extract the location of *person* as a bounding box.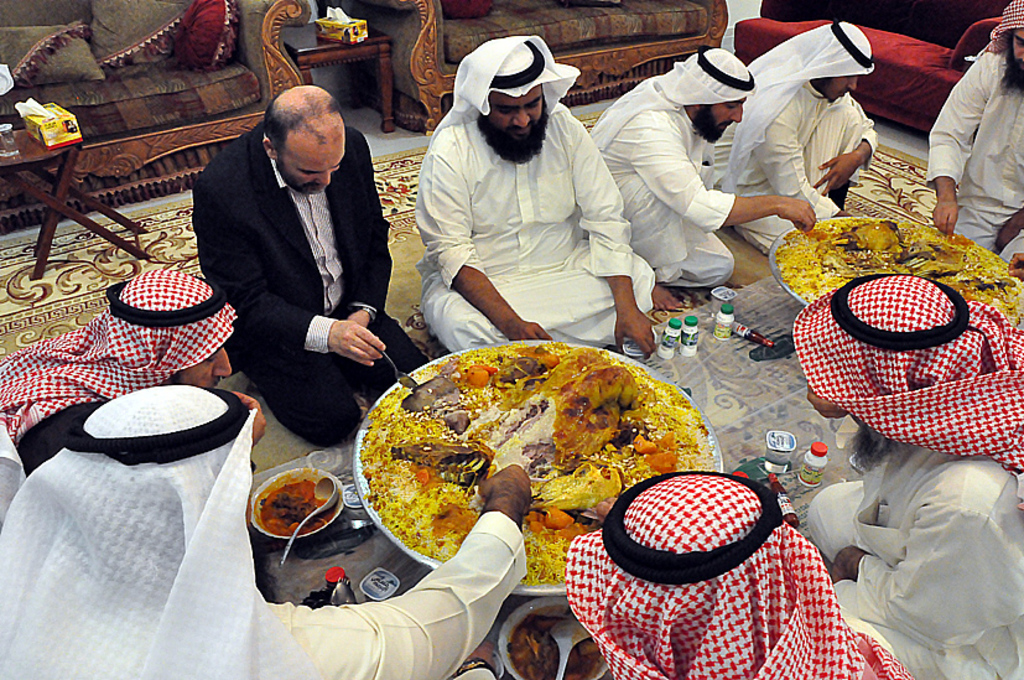
<bbox>0, 383, 531, 679</bbox>.
